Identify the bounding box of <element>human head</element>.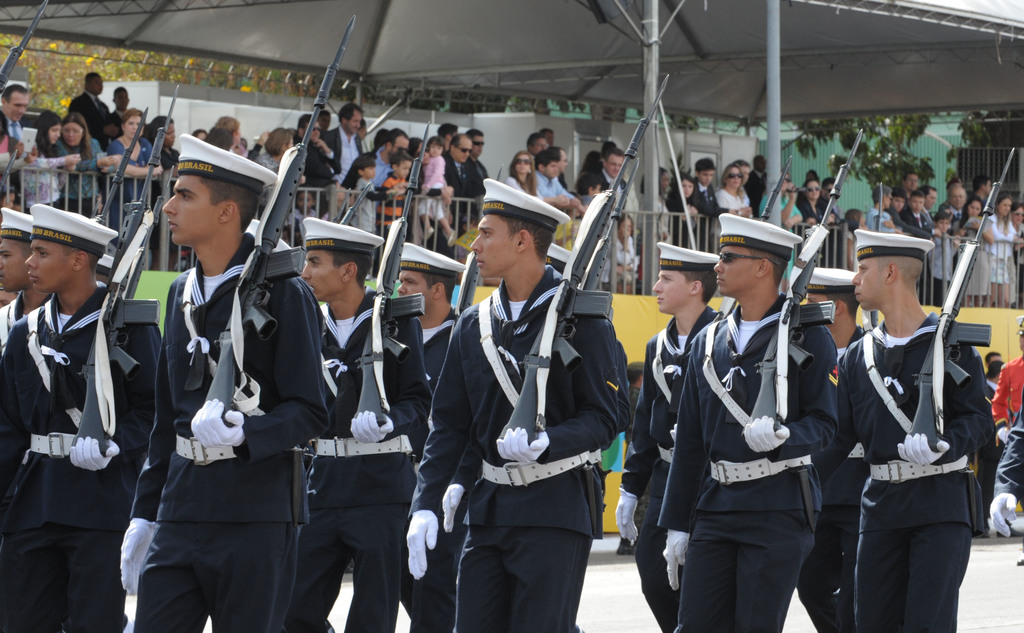
l=931, t=212, r=951, b=230.
